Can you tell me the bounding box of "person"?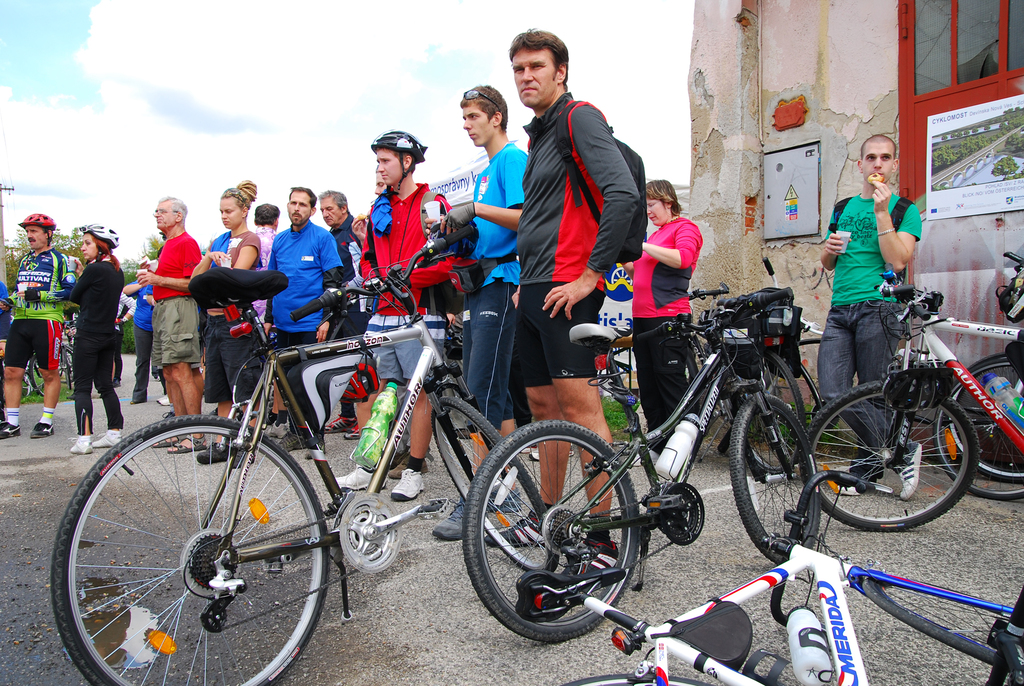
47,225,113,457.
